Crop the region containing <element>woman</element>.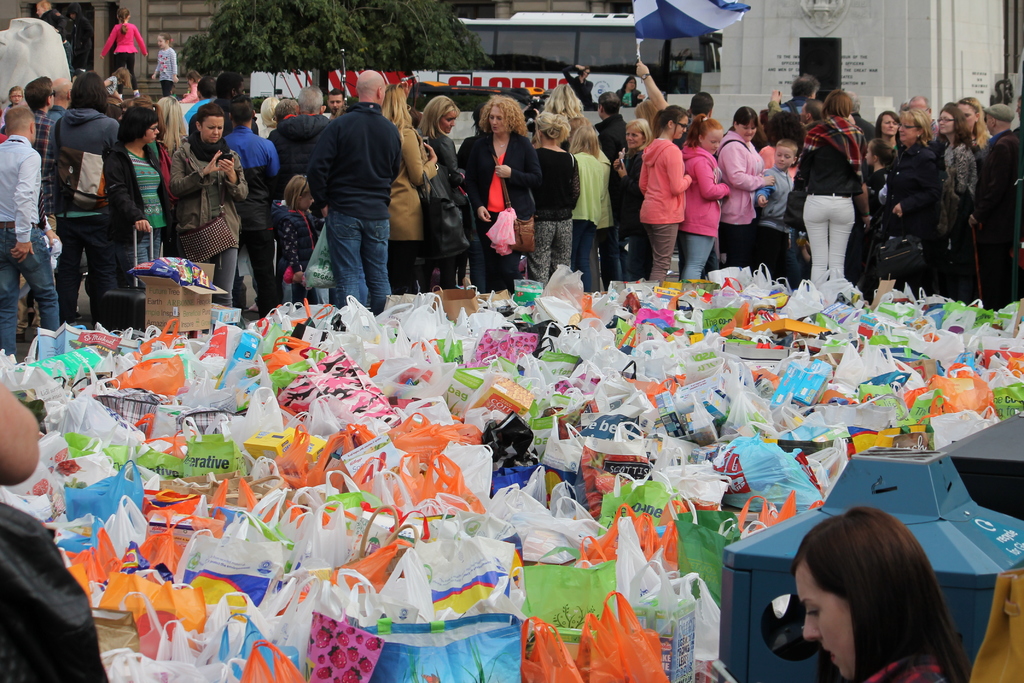
Crop region: box=[517, 106, 582, 279].
